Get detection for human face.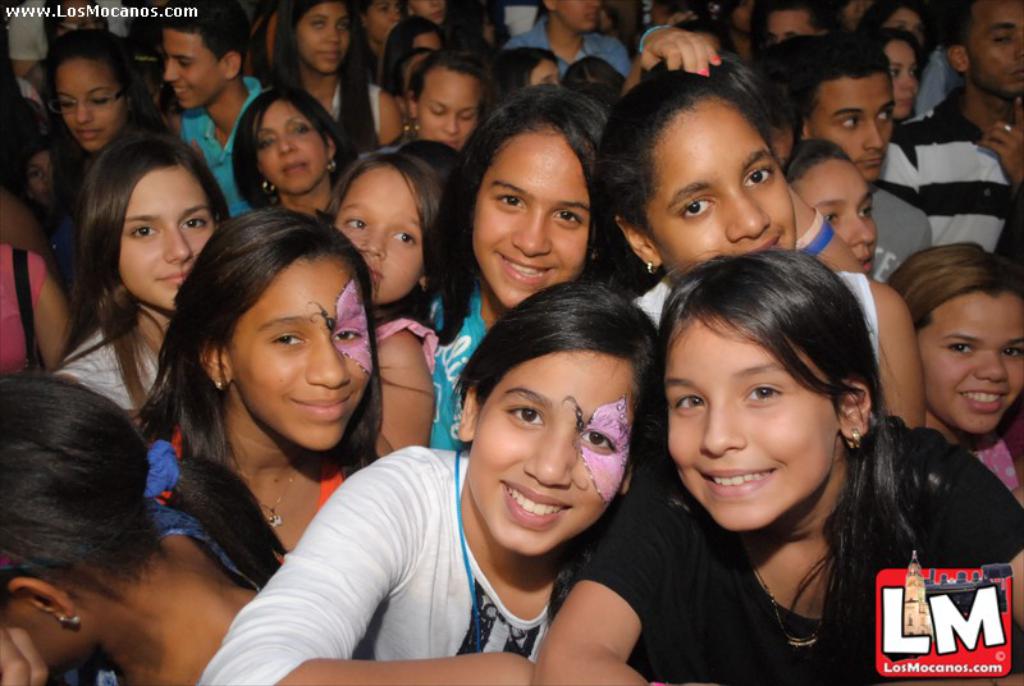
Detection: l=558, t=0, r=604, b=29.
